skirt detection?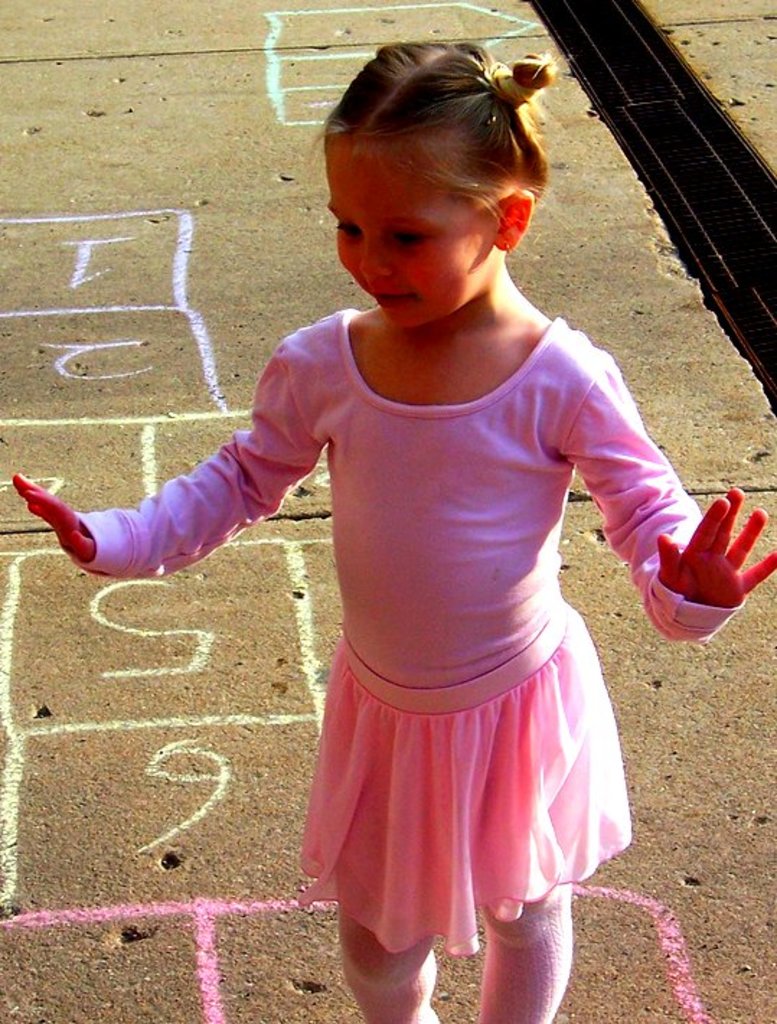
box(294, 606, 641, 961)
